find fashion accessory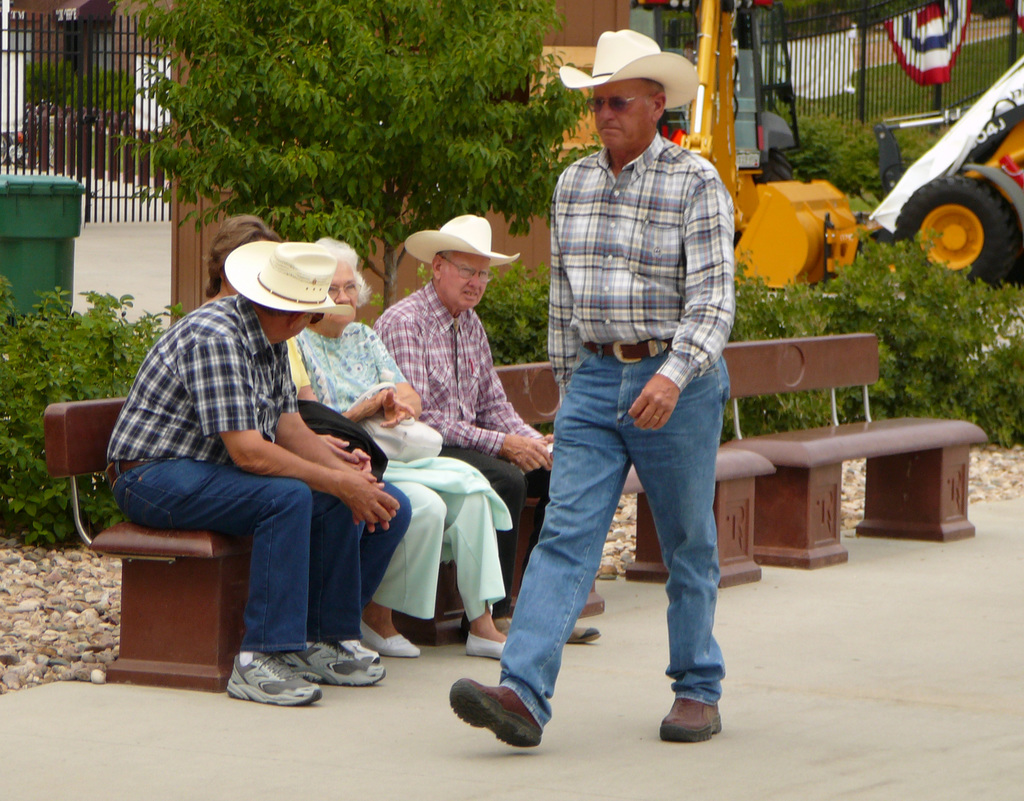
box(404, 213, 520, 263)
